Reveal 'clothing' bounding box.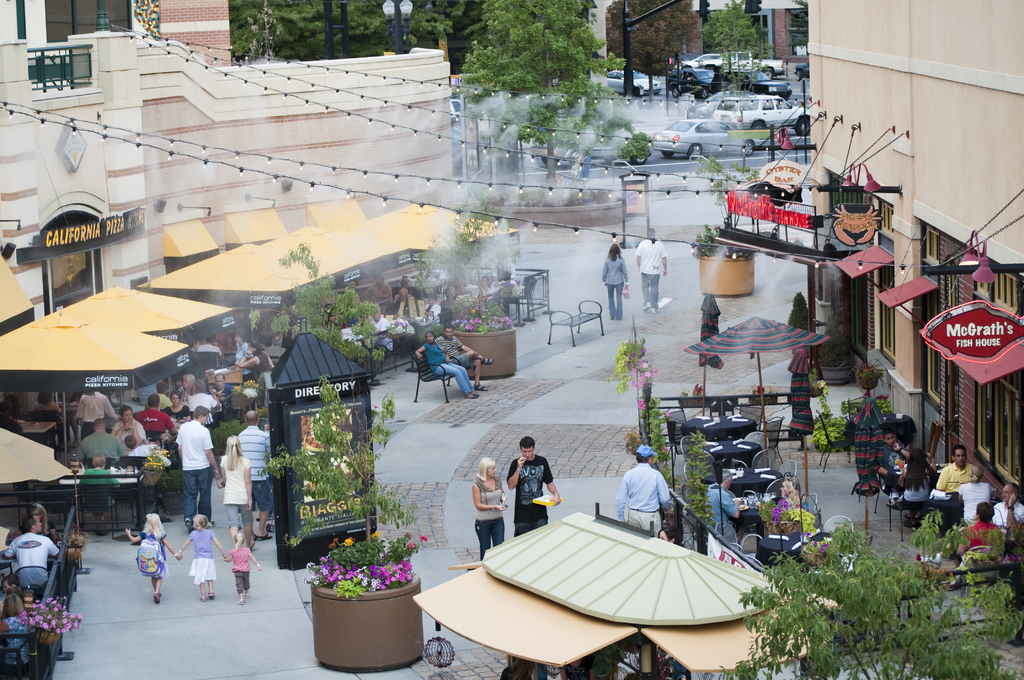
Revealed: BBox(422, 345, 477, 394).
